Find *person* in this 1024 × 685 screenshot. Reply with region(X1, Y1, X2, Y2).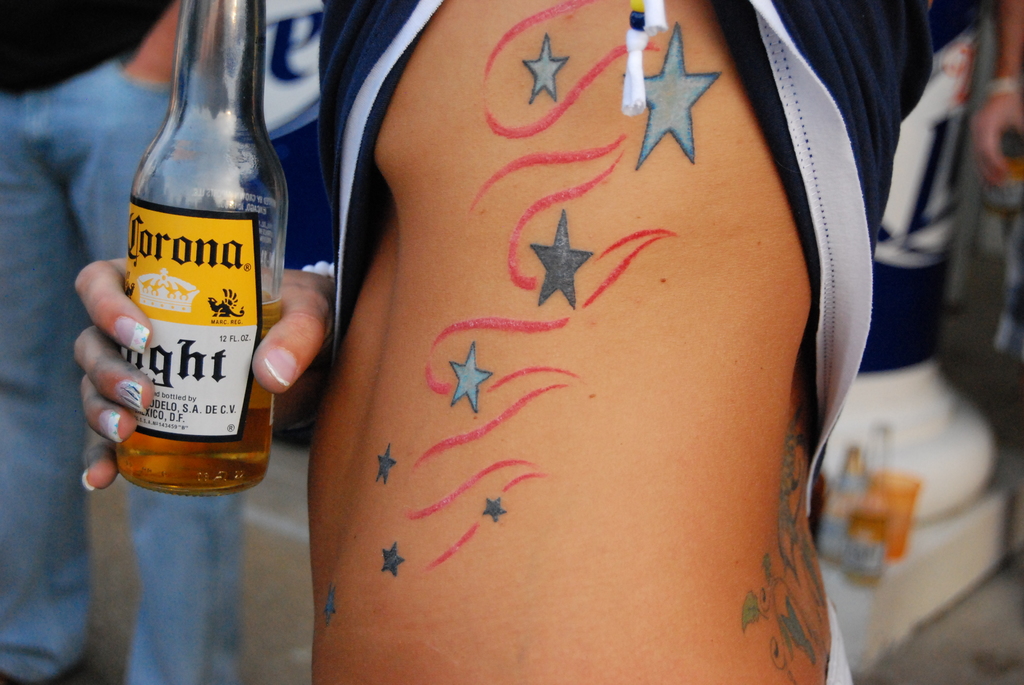
region(67, 0, 942, 684).
